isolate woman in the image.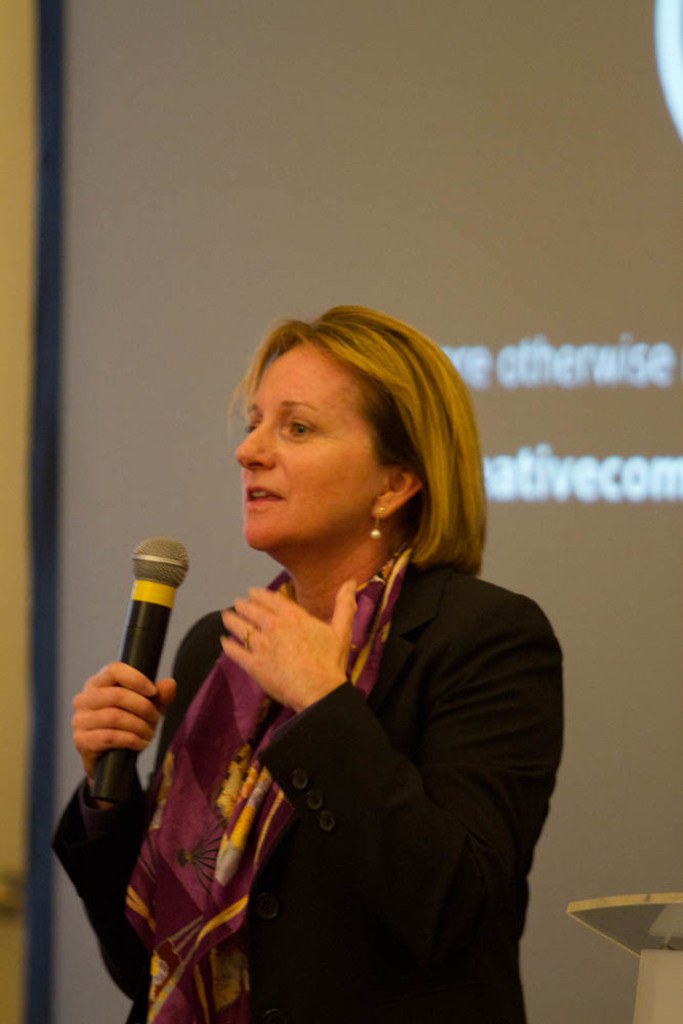
Isolated region: {"left": 98, "top": 307, "right": 557, "bottom": 1013}.
